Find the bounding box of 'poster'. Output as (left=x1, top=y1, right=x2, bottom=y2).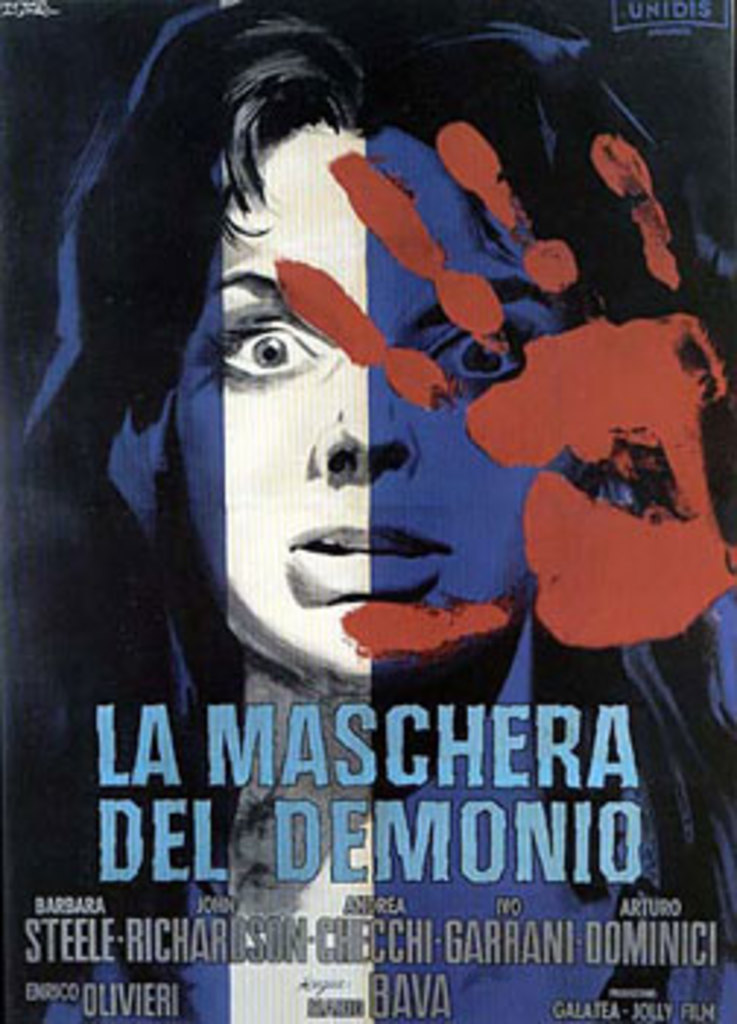
(left=0, top=0, right=734, bottom=1021).
